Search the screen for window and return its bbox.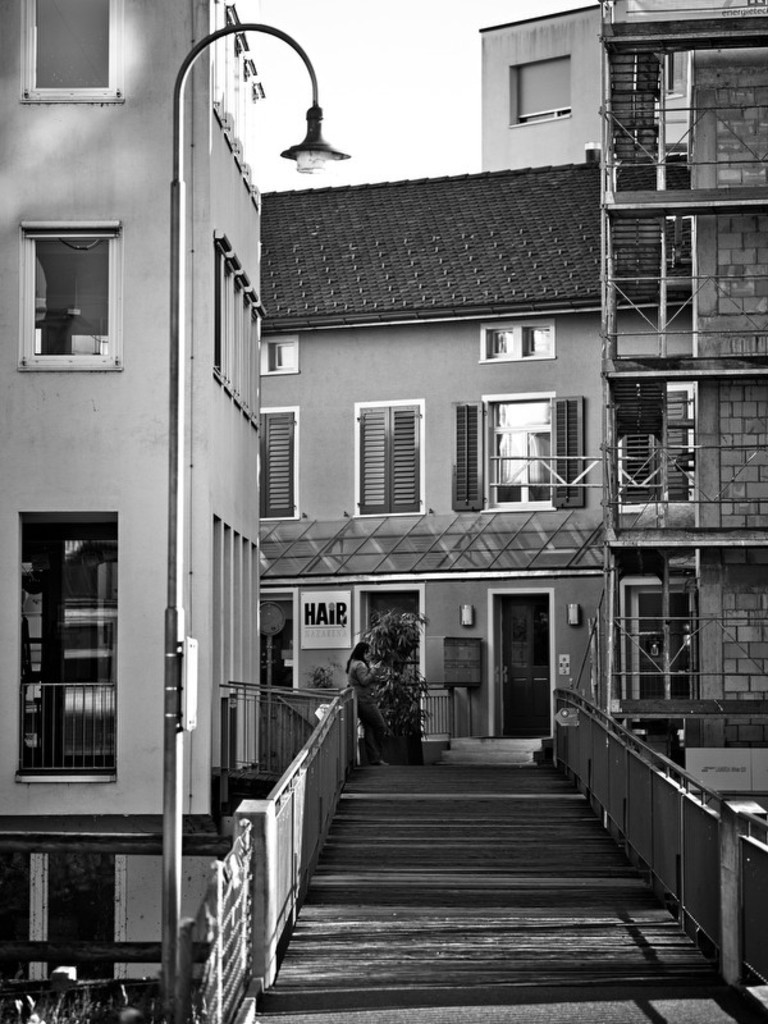
Found: 12:0:125:108.
